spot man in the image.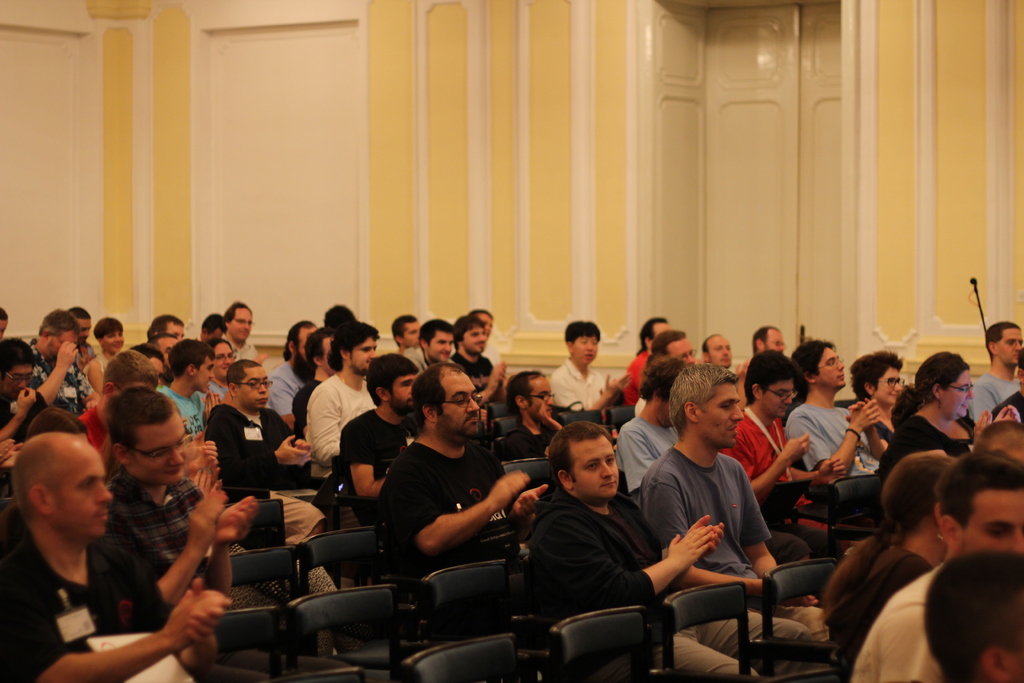
man found at rect(717, 343, 842, 504).
